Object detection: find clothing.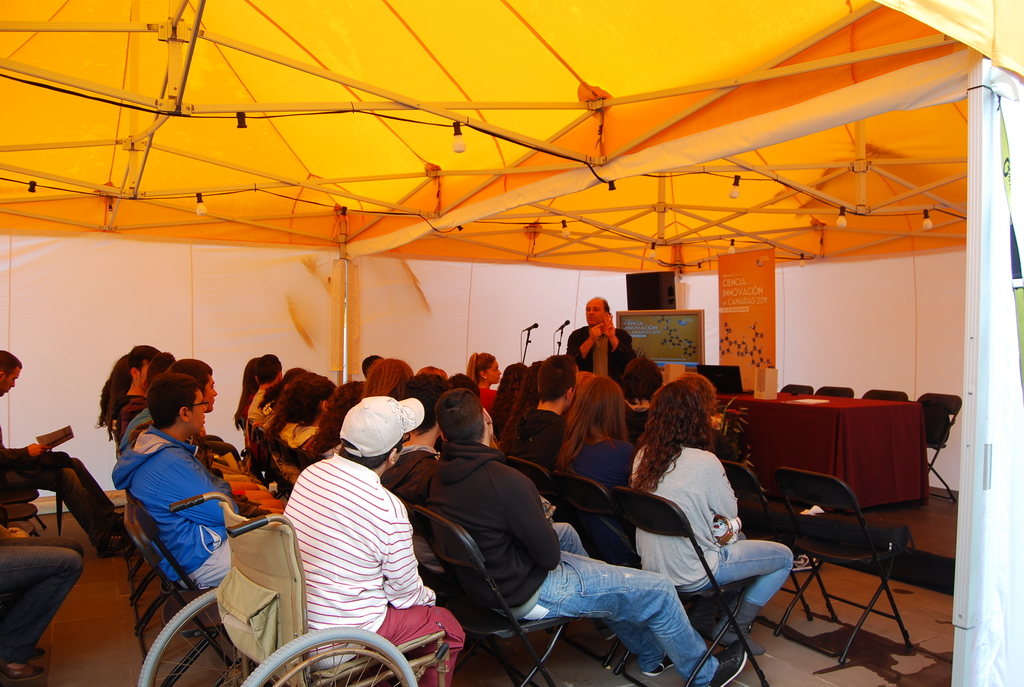
select_region(477, 384, 503, 415).
